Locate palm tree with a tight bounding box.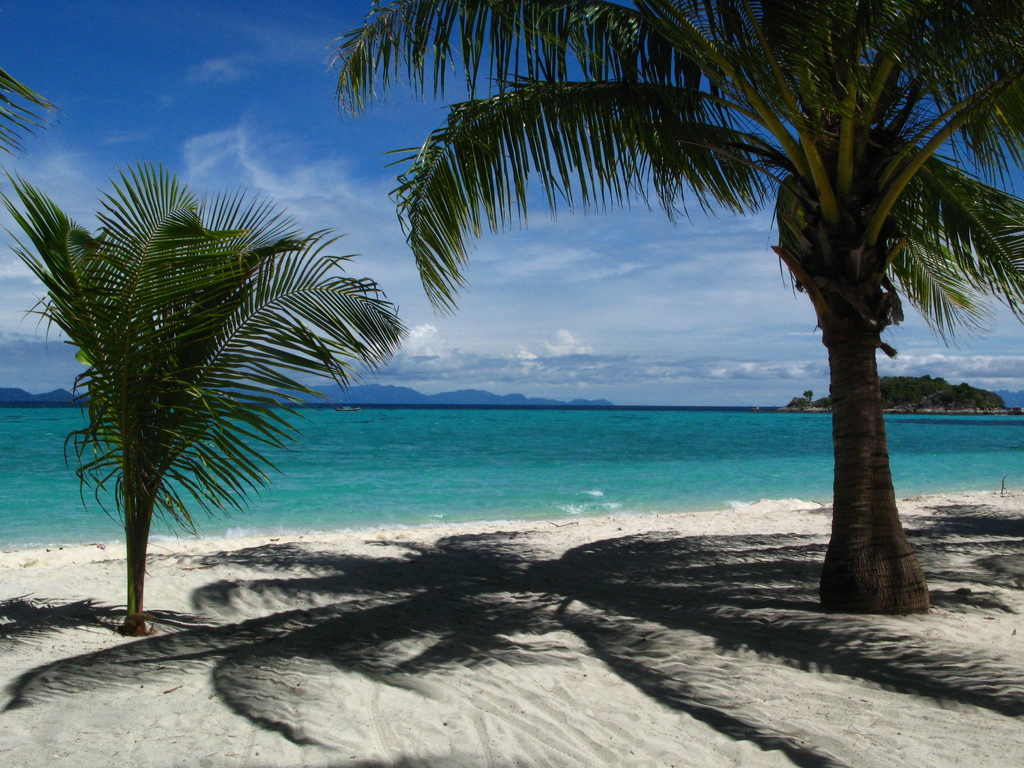
box=[53, 156, 422, 644].
